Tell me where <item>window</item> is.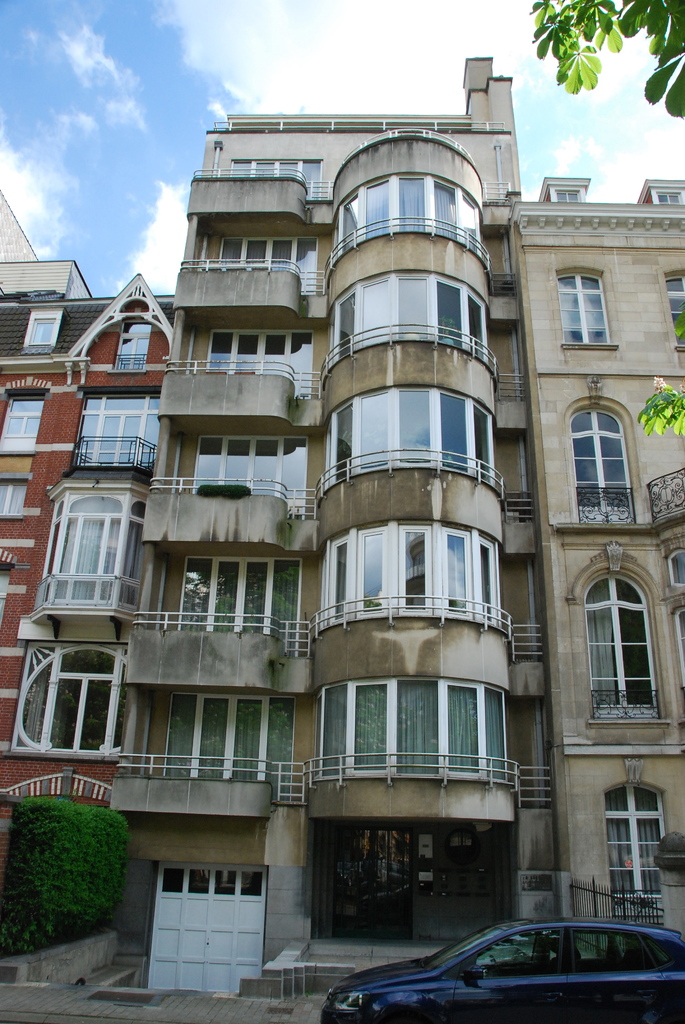
<item>window</item> is at bbox(0, 476, 31, 514).
